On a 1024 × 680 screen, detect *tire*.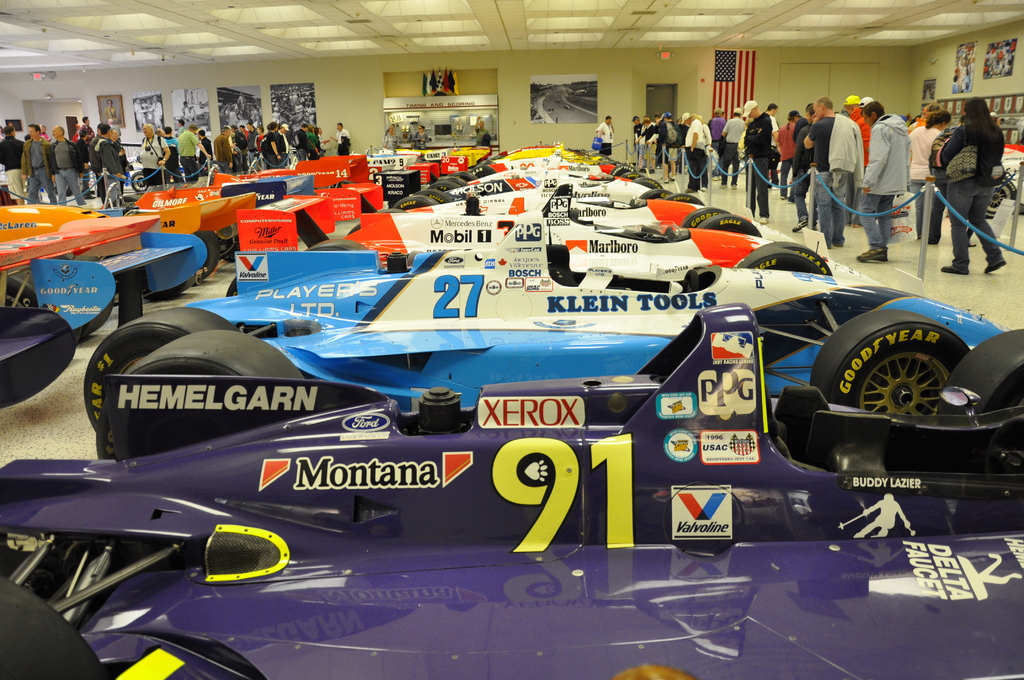
bbox(195, 231, 218, 284).
